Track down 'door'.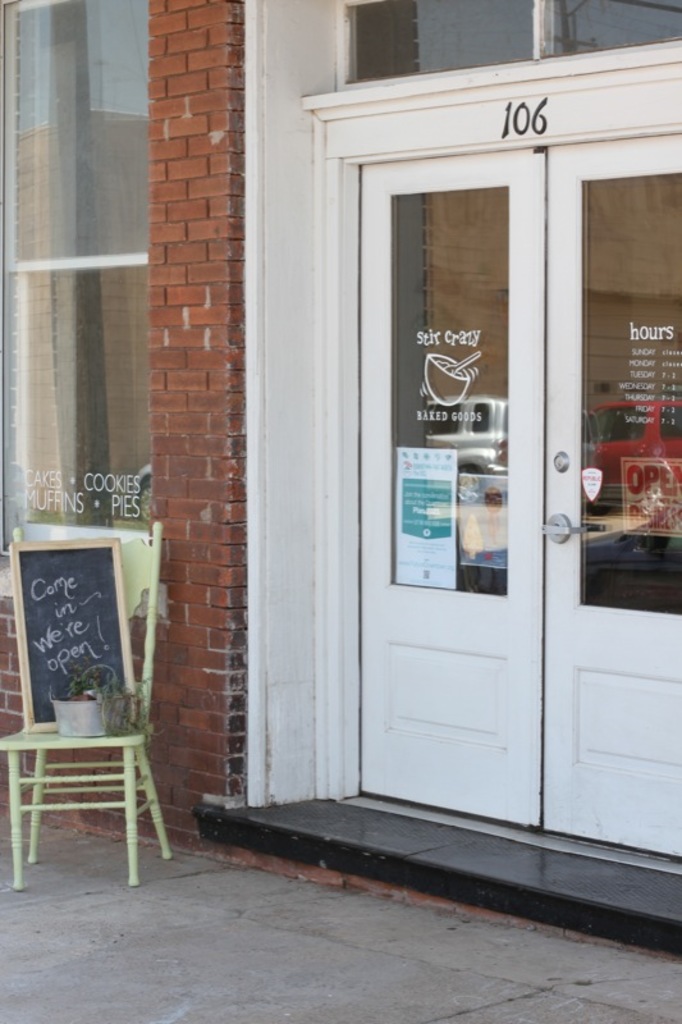
Tracked to <box>348,76,631,794</box>.
